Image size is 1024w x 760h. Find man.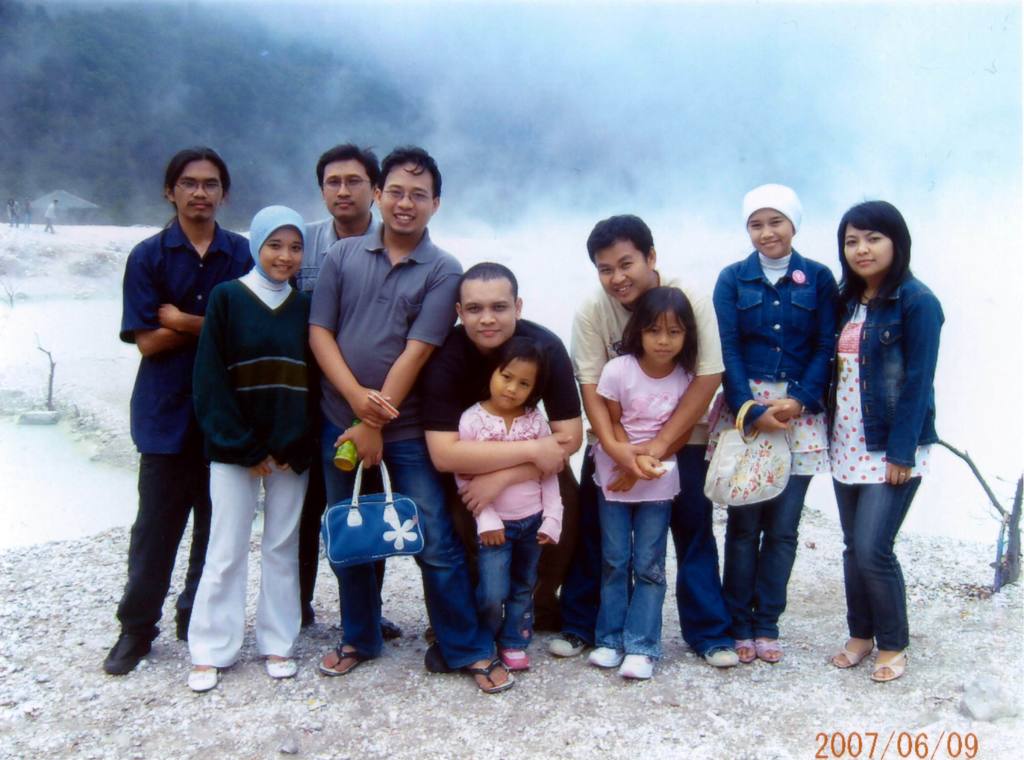
{"x1": 303, "y1": 138, "x2": 395, "y2": 640}.
